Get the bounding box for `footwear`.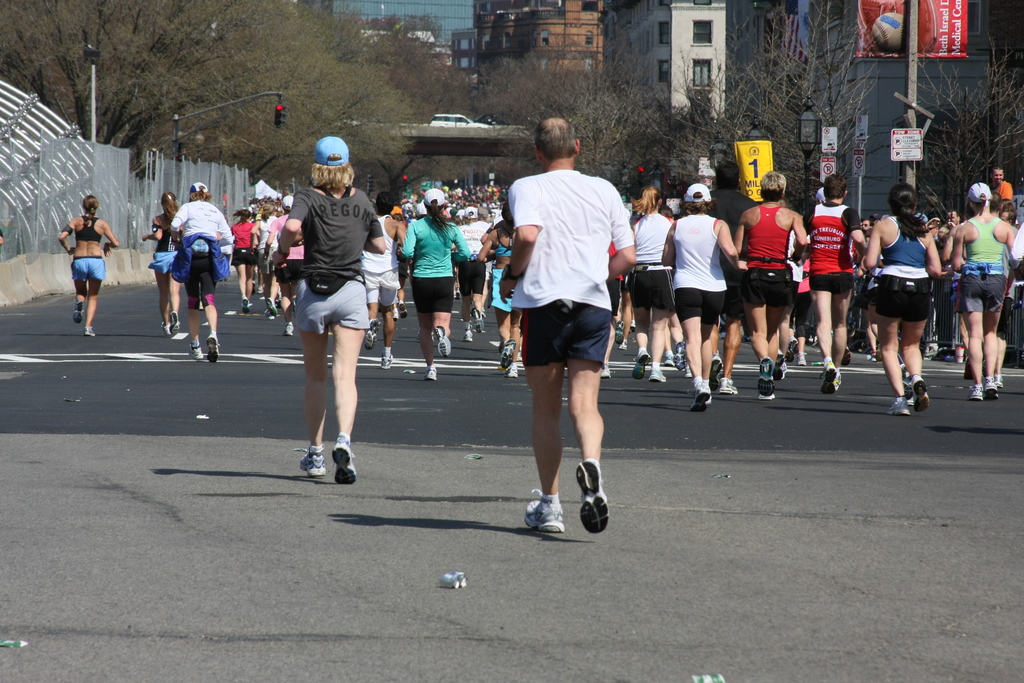
<region>633, 349, 650, 381</region>.
